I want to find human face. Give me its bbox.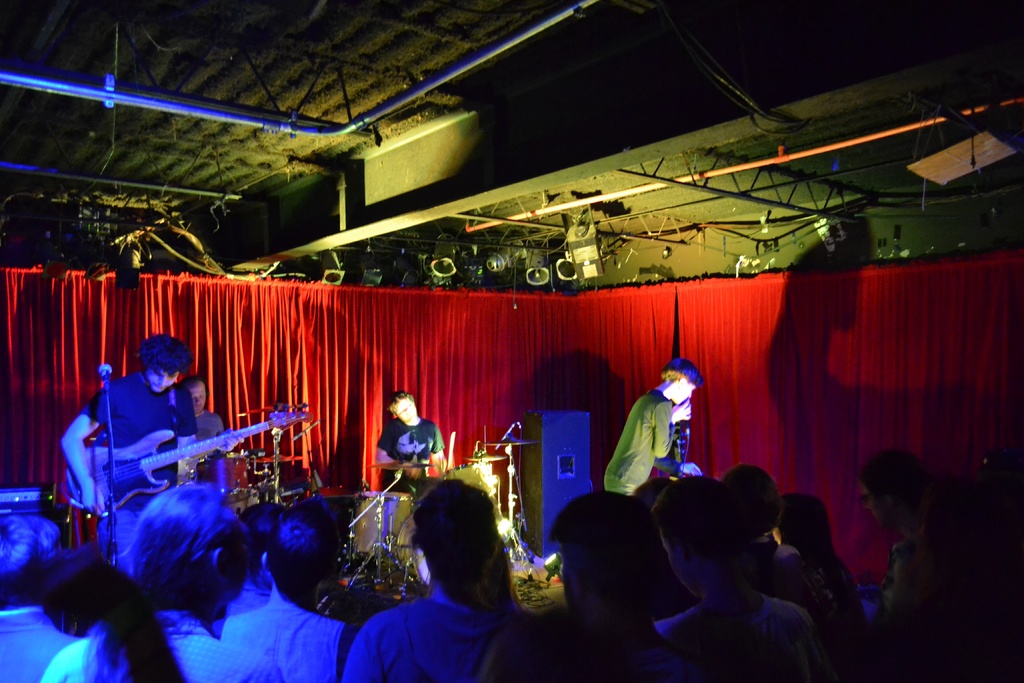
bbox=[394, 399, 413, 427].
